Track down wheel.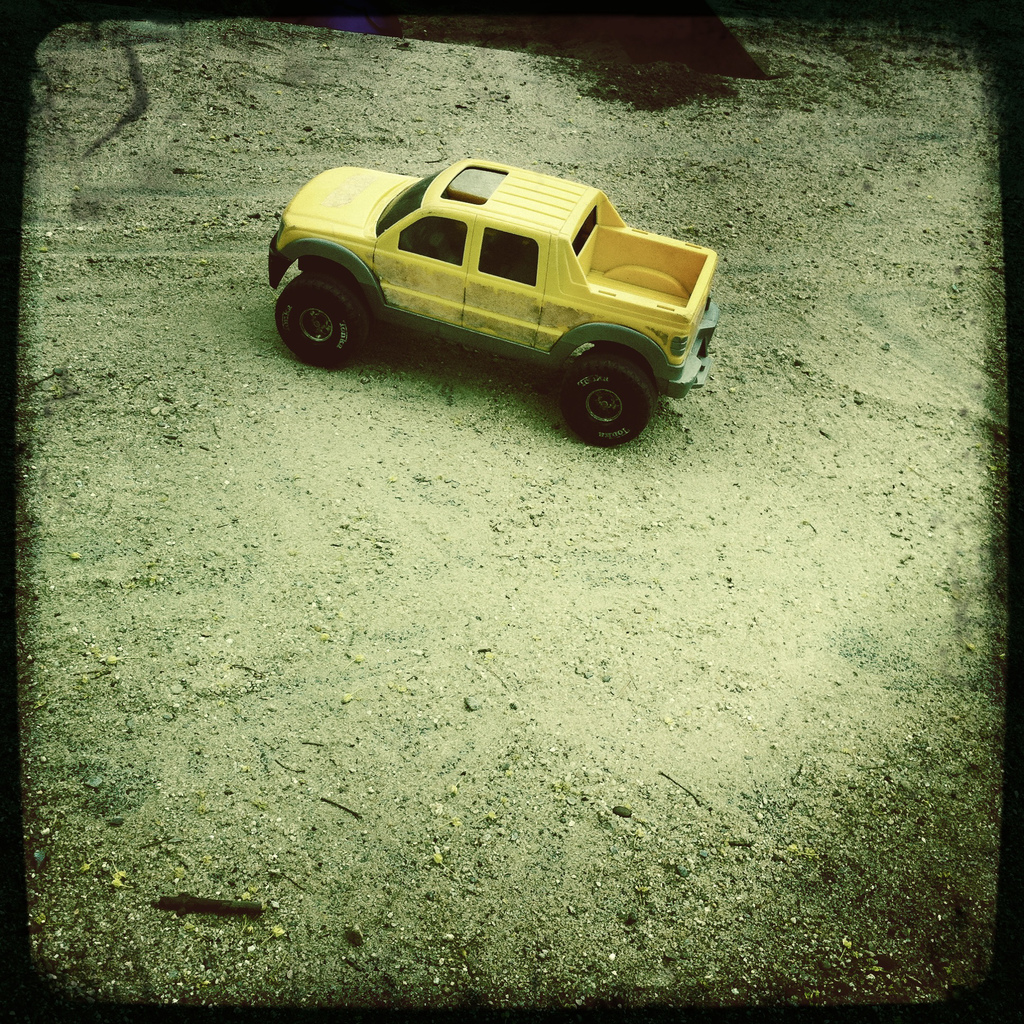
Tracked to <box>548,318,662,438</box>.
